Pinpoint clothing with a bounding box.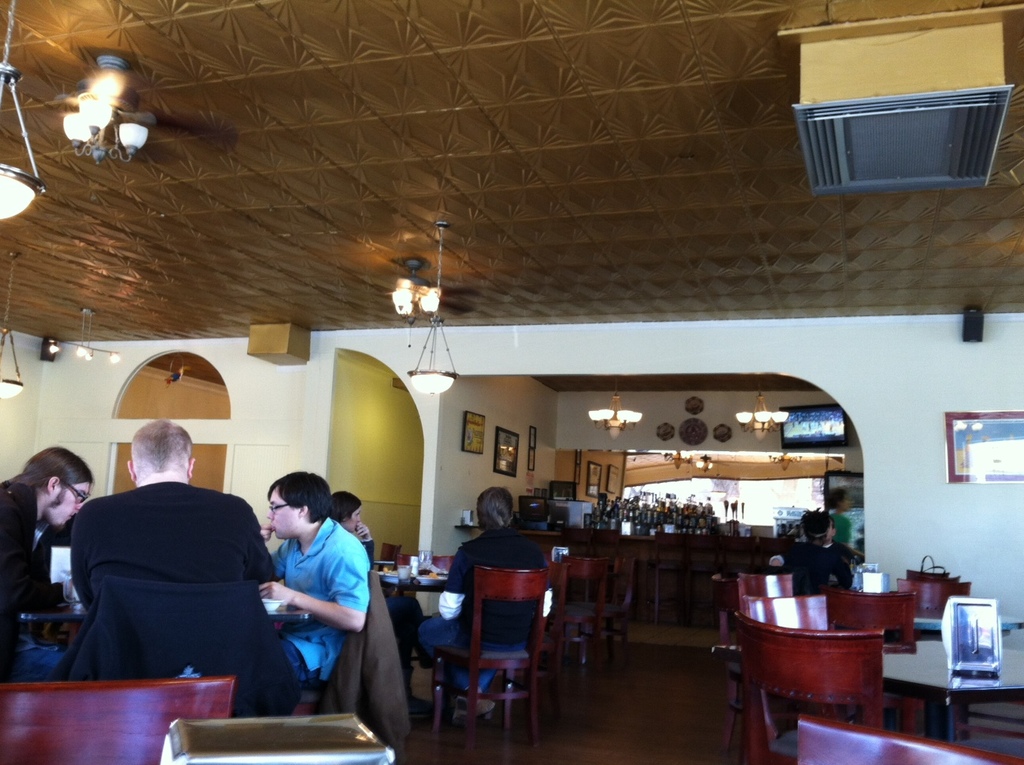
(x1=265, y1=510, x2=375, y2=700).
